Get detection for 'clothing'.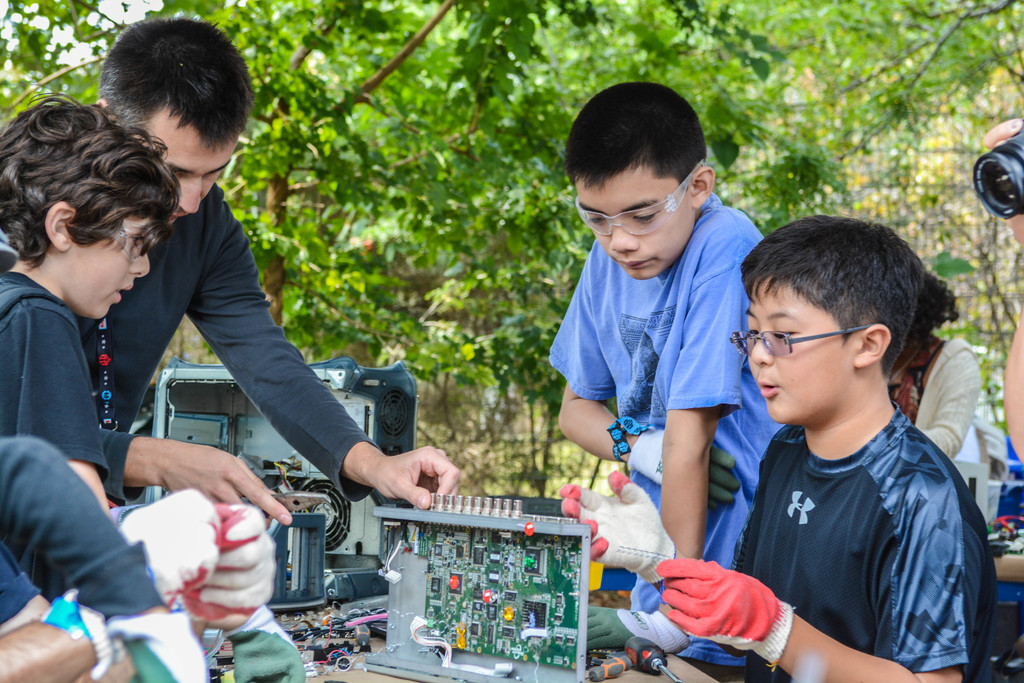
Detection: (x1=743, y1=404, x2=995, y2=682).
